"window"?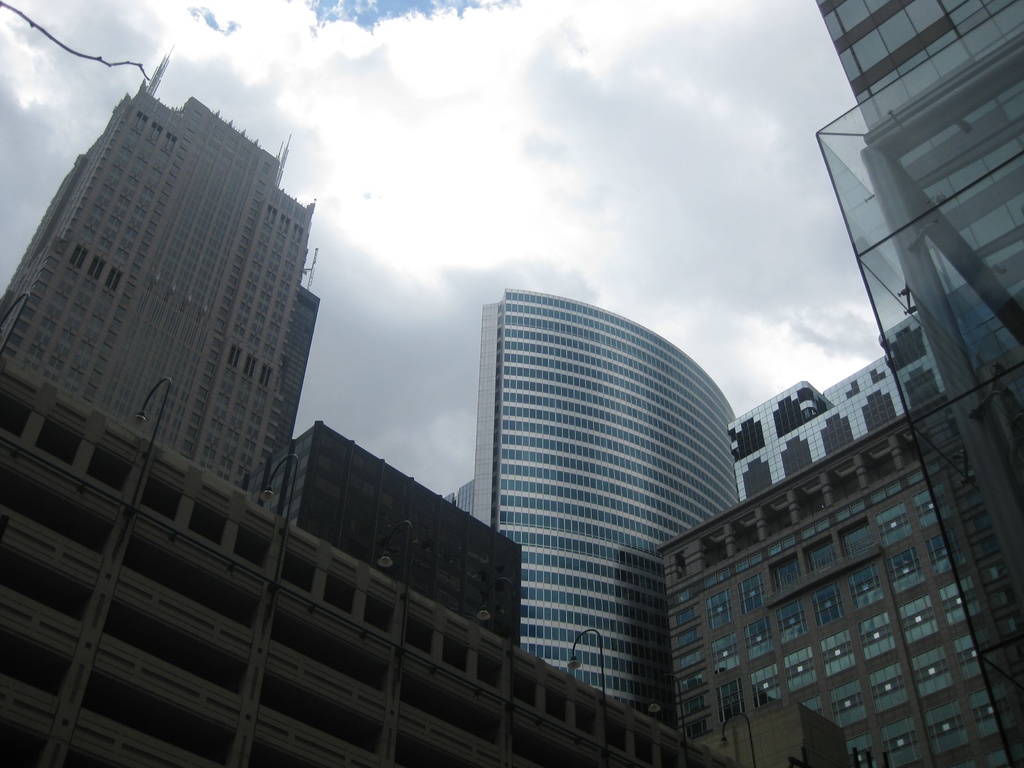
778/602/808/644
